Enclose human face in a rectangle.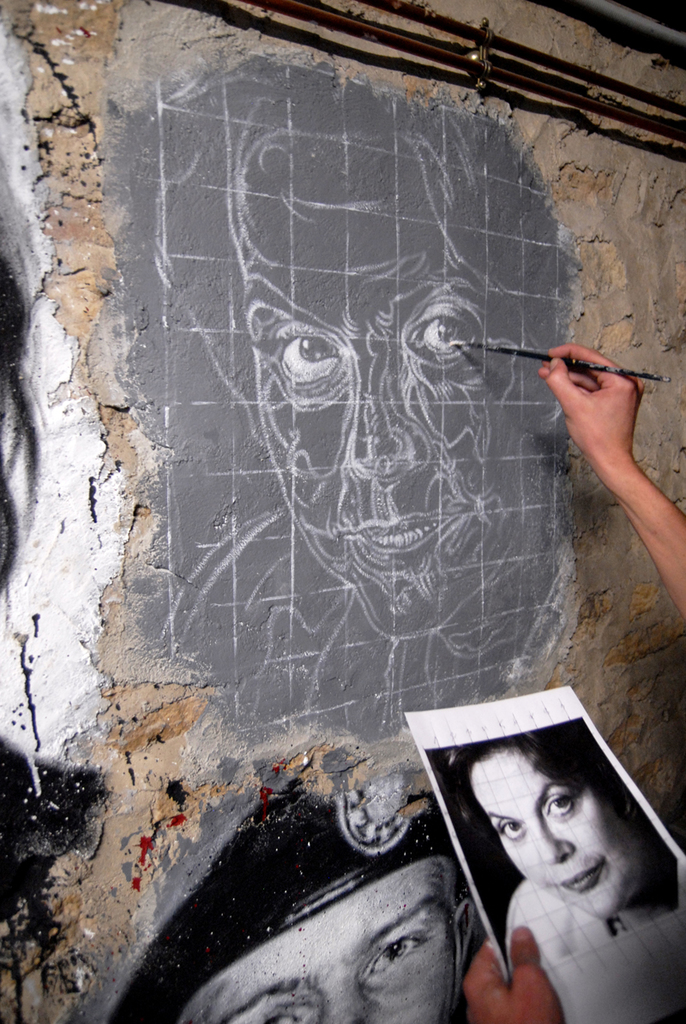
BBox(177, 857, 459, 1023).
